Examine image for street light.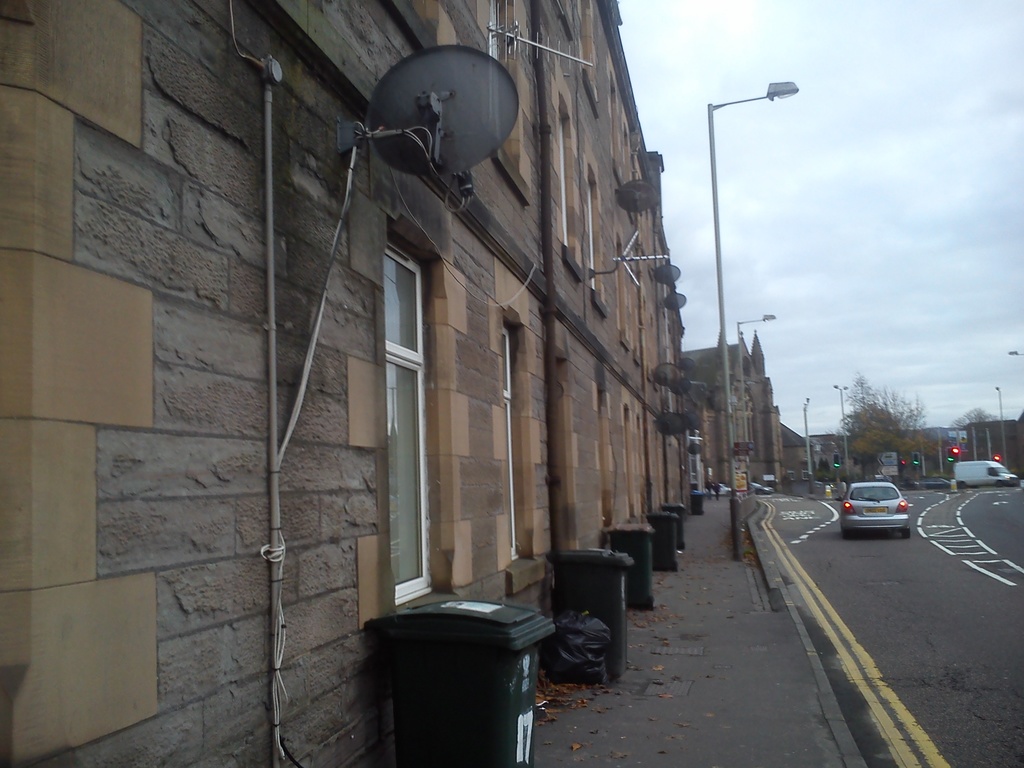
Examination result: box(708, 79, 801, 559).
